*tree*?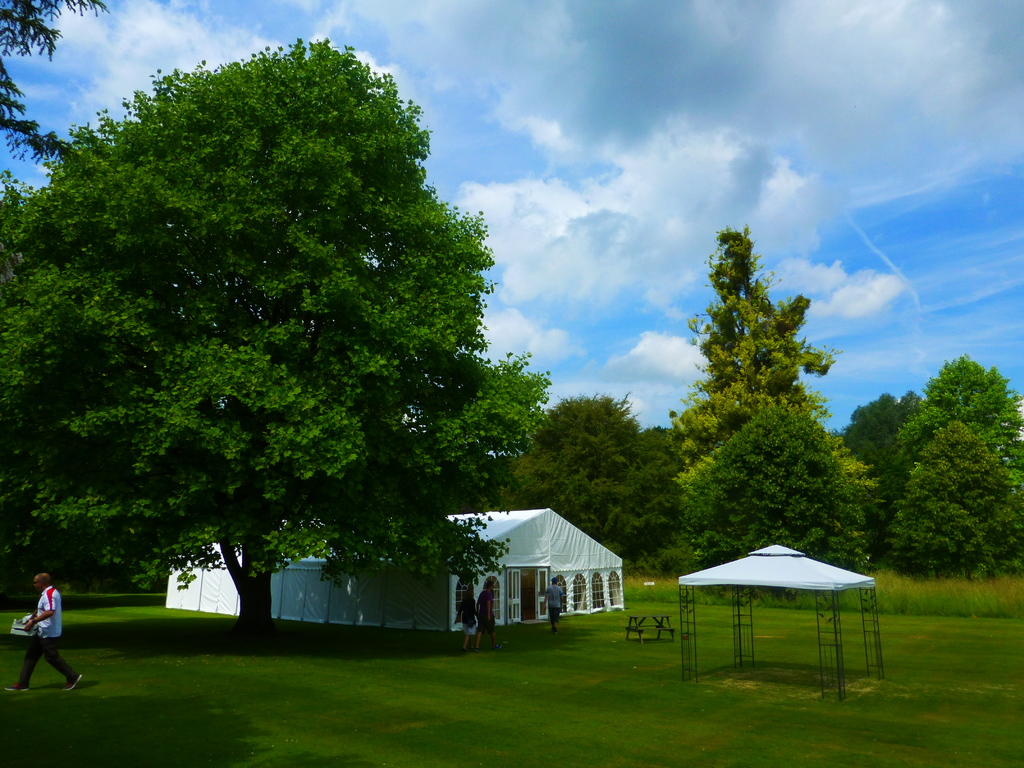
0,0,115,173
